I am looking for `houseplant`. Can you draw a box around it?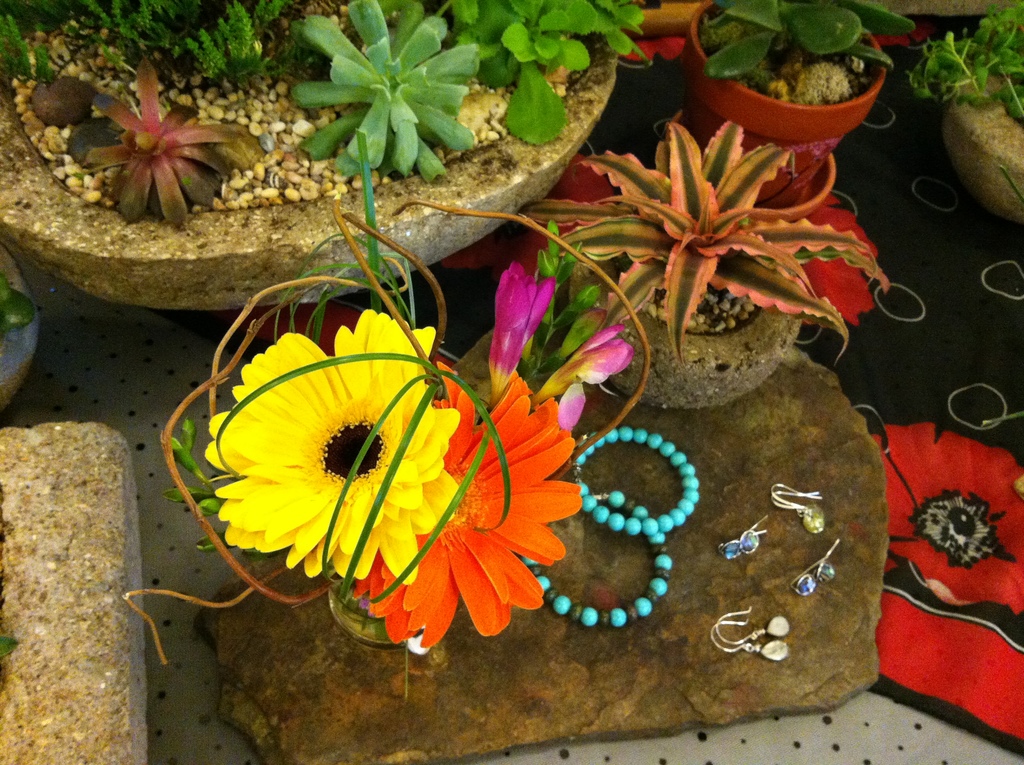
Sure, the bounding box is detection(517, 106, 909, 414).
